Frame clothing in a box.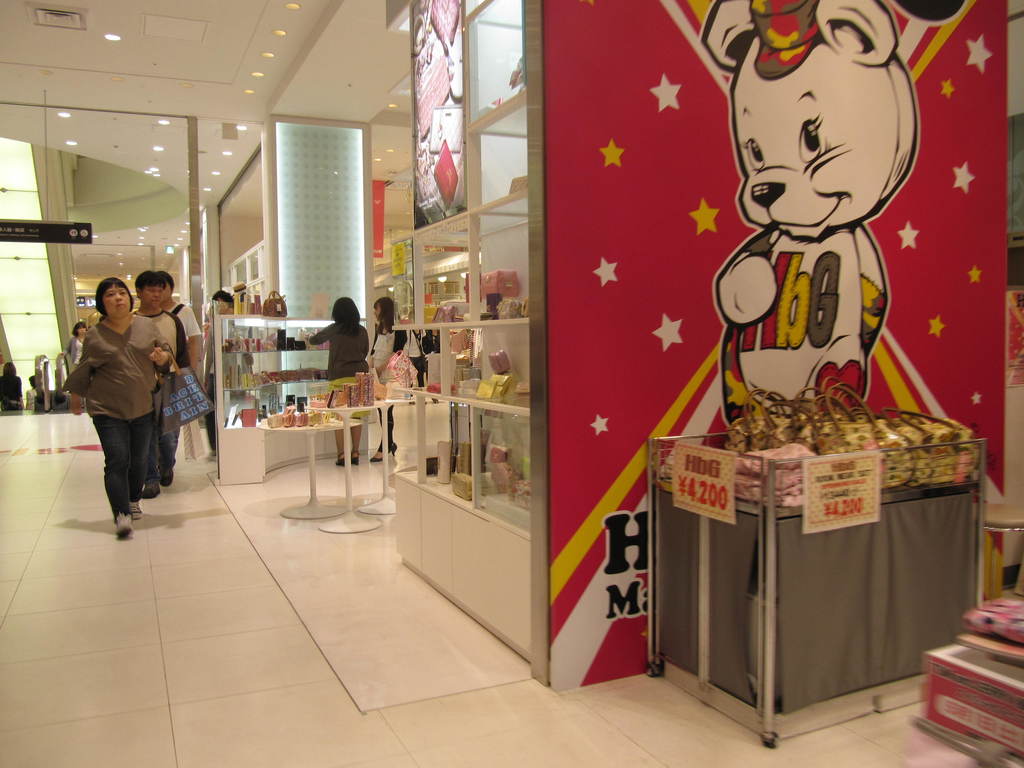
[left=307, top=317, right=372, bottom=393].
